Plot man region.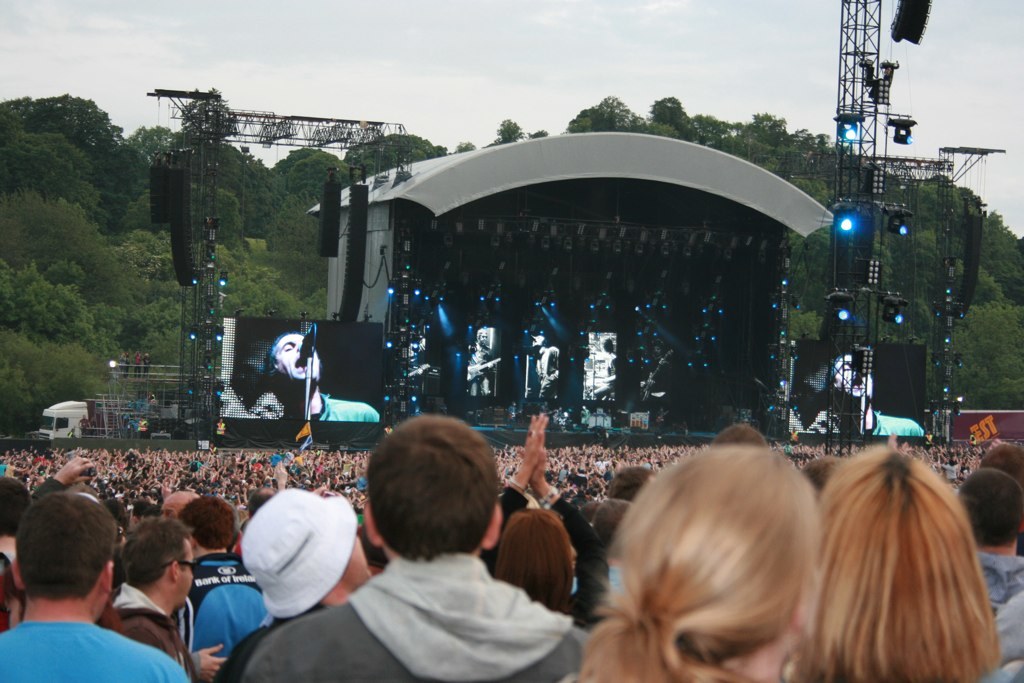
Plotted at {"x1": 207, "y1": 485, "x2": 377, "y2": 682}.
